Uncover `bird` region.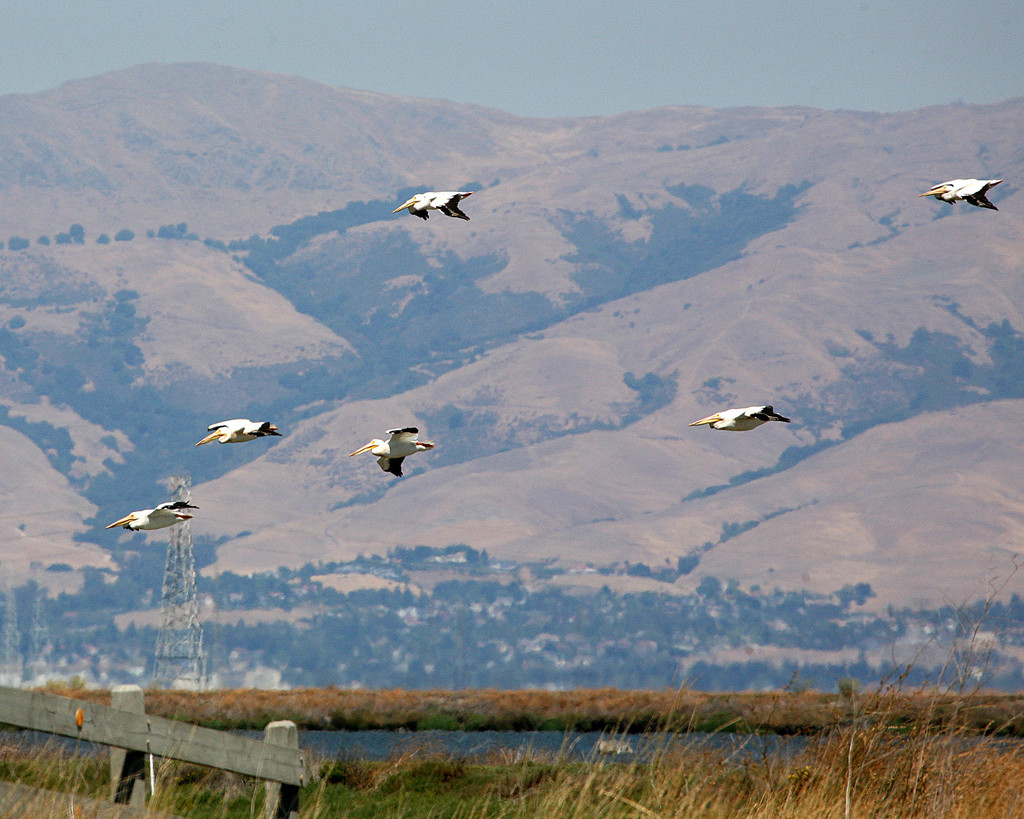
Uncovered: rect(686, 403, 789, 431).
